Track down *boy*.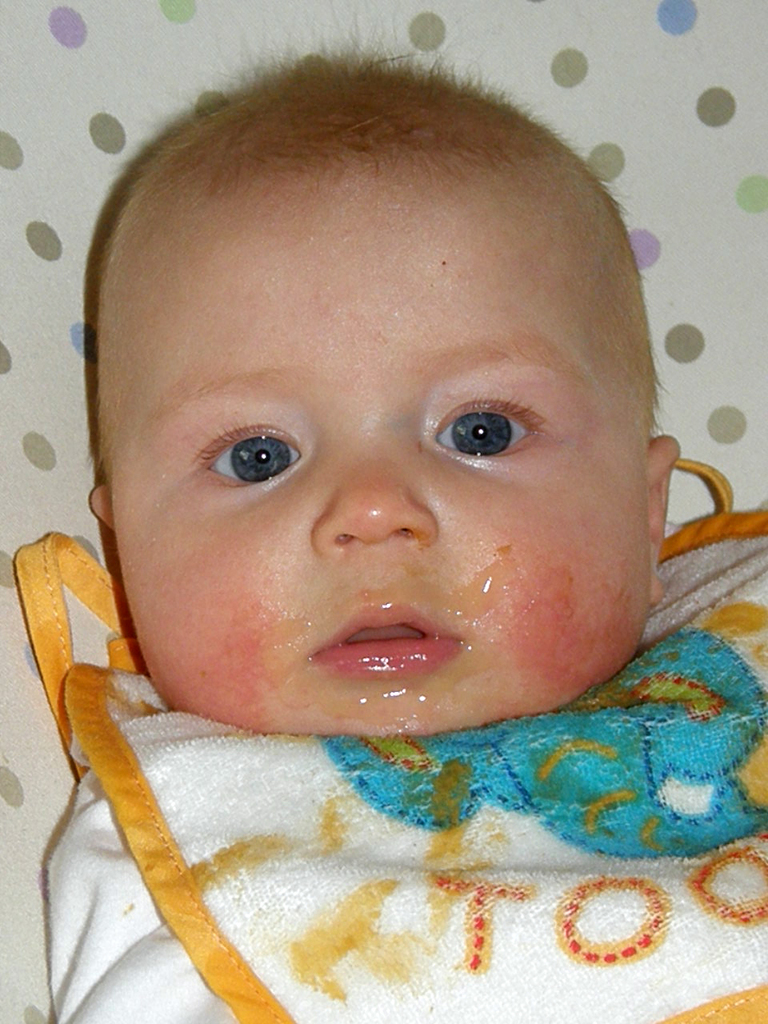
Tracked to (0, 53, 750, 947).
